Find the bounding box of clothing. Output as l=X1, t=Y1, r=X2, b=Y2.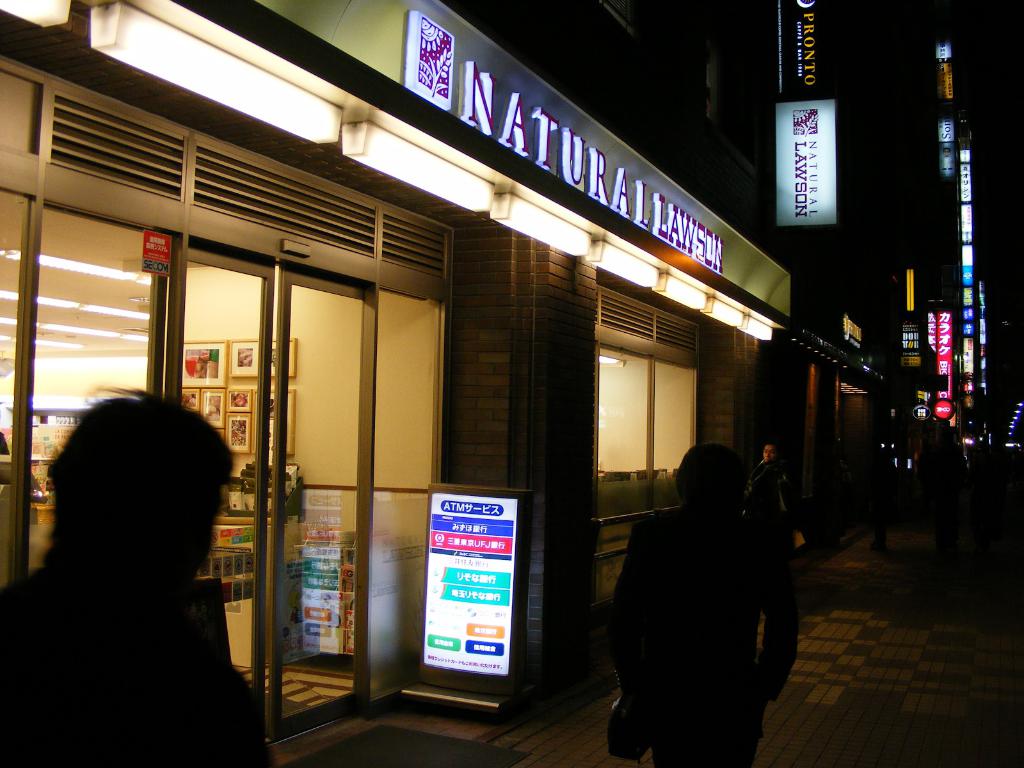
l=748, t=456, r=789, b=530.
